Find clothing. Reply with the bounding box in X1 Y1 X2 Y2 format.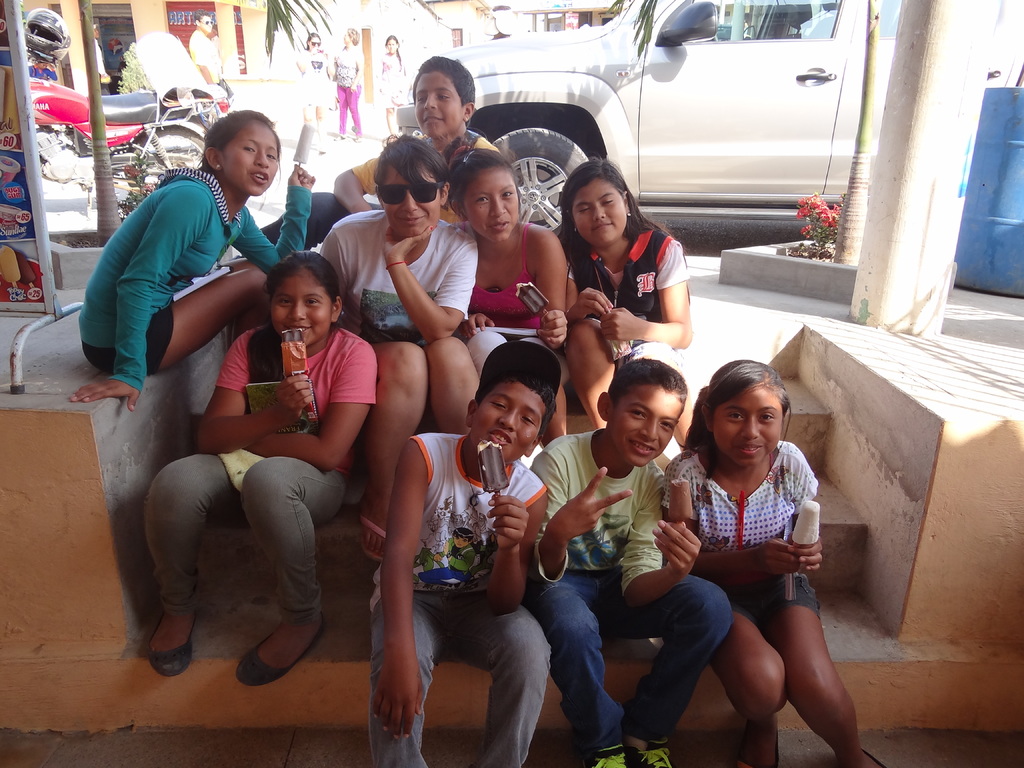
291 47 346 146.
